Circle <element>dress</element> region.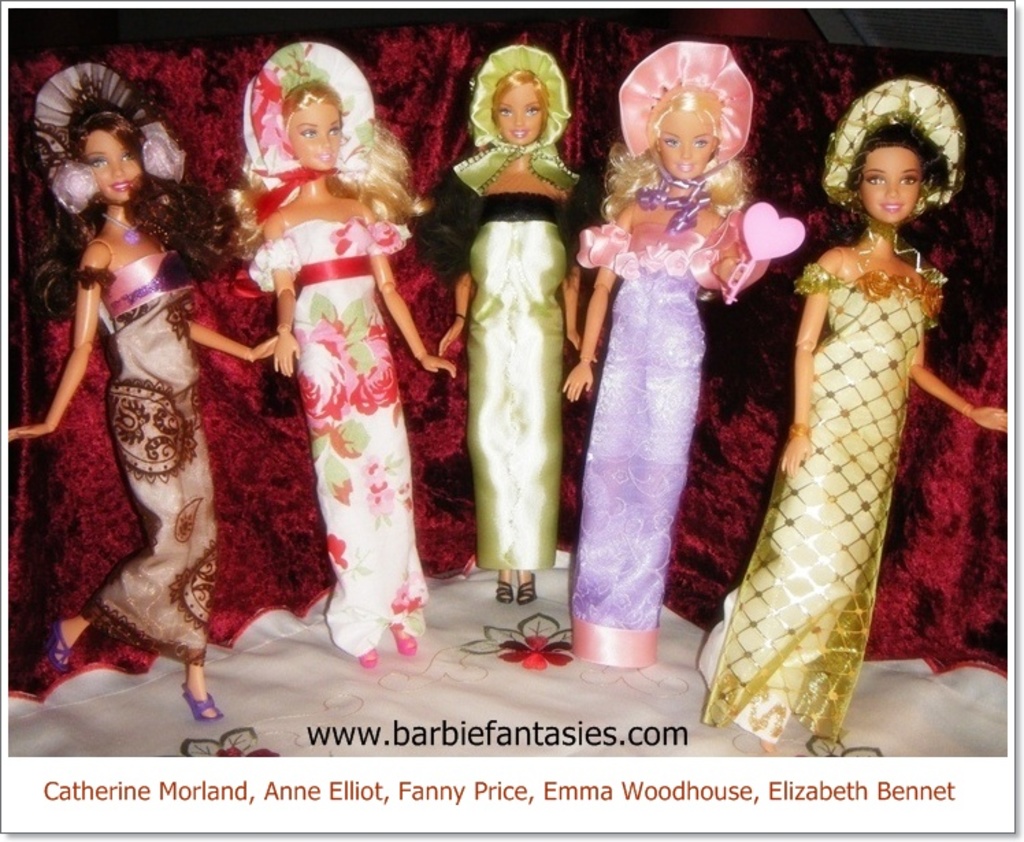
Region: x1=411 y1=164 x2=578 y2=578.
